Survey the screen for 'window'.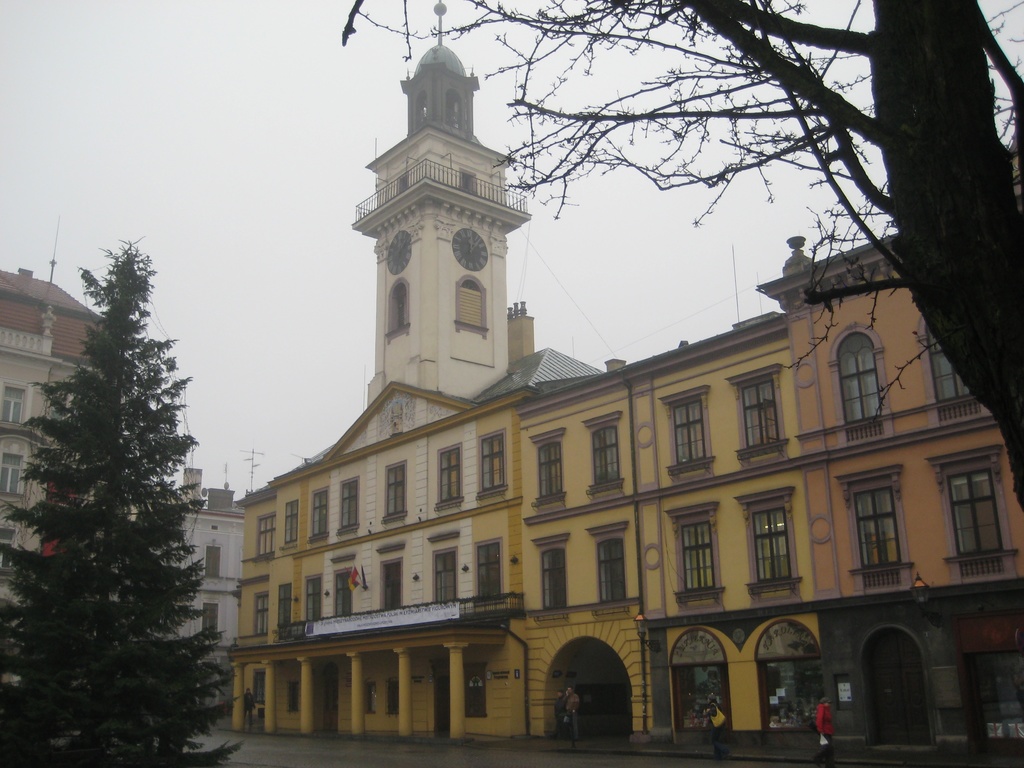
Survey found: bbox=(284, 500, 299, 547).
